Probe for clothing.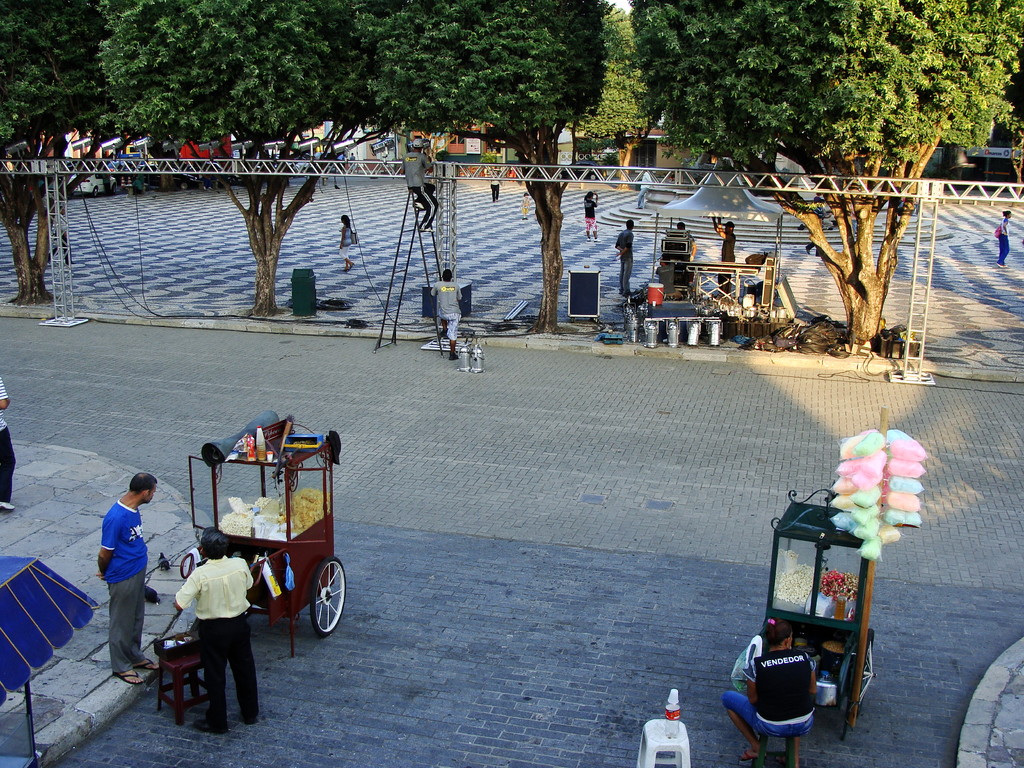
Probe result: BBox(712, 220, 739, 260).
